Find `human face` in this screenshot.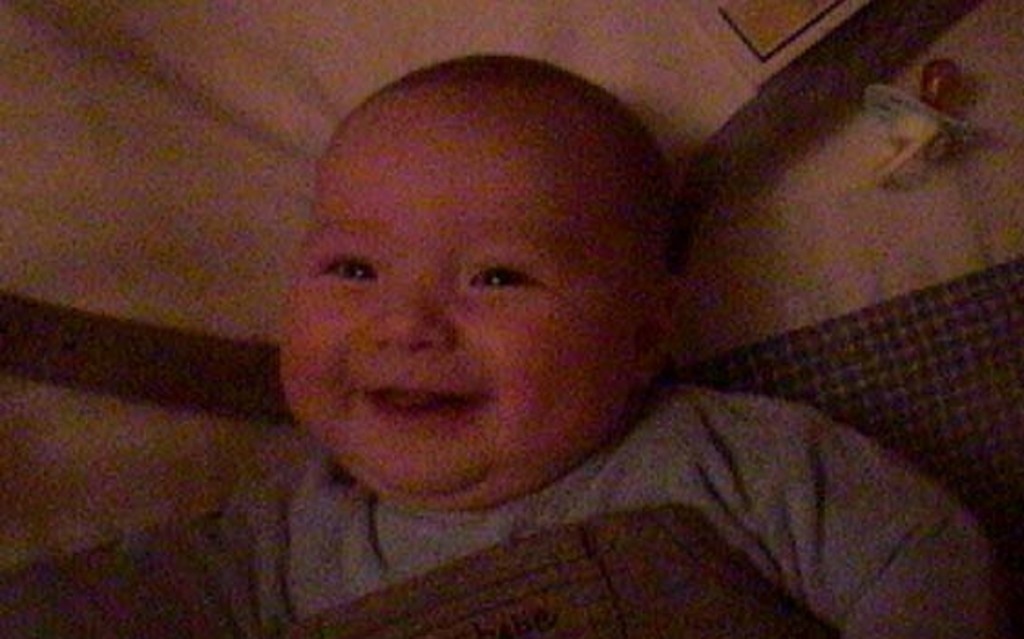
The bounding box for `human face` is 274 75 657 497.
